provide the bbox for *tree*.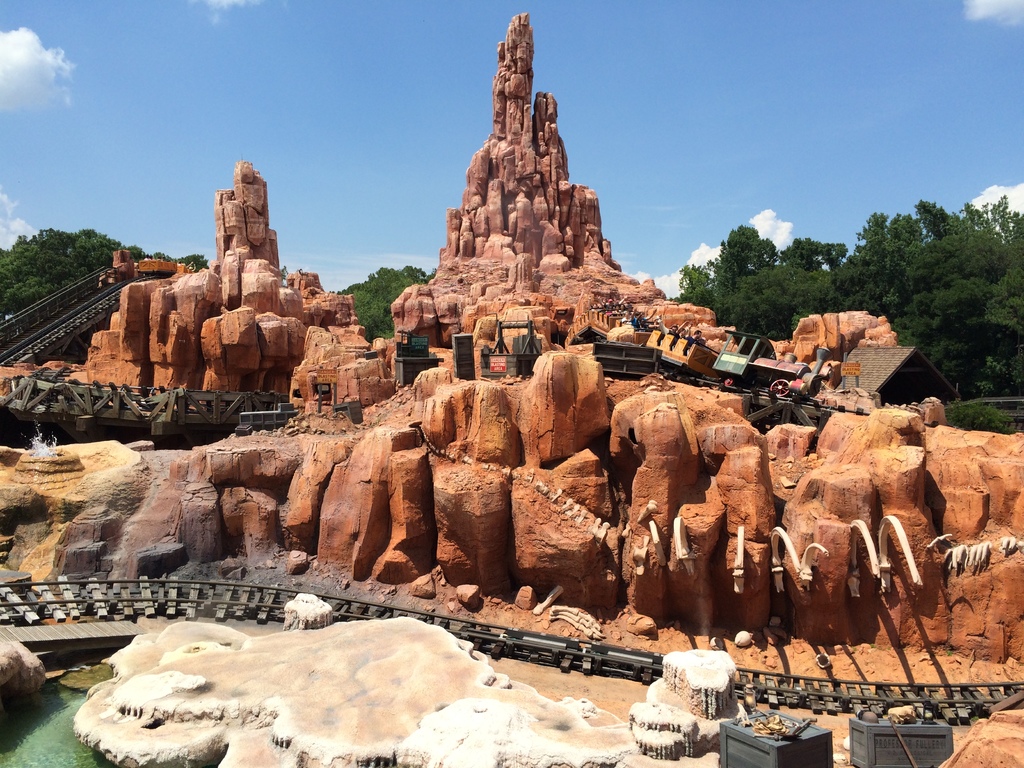
[940, 404, 1016, 440].
